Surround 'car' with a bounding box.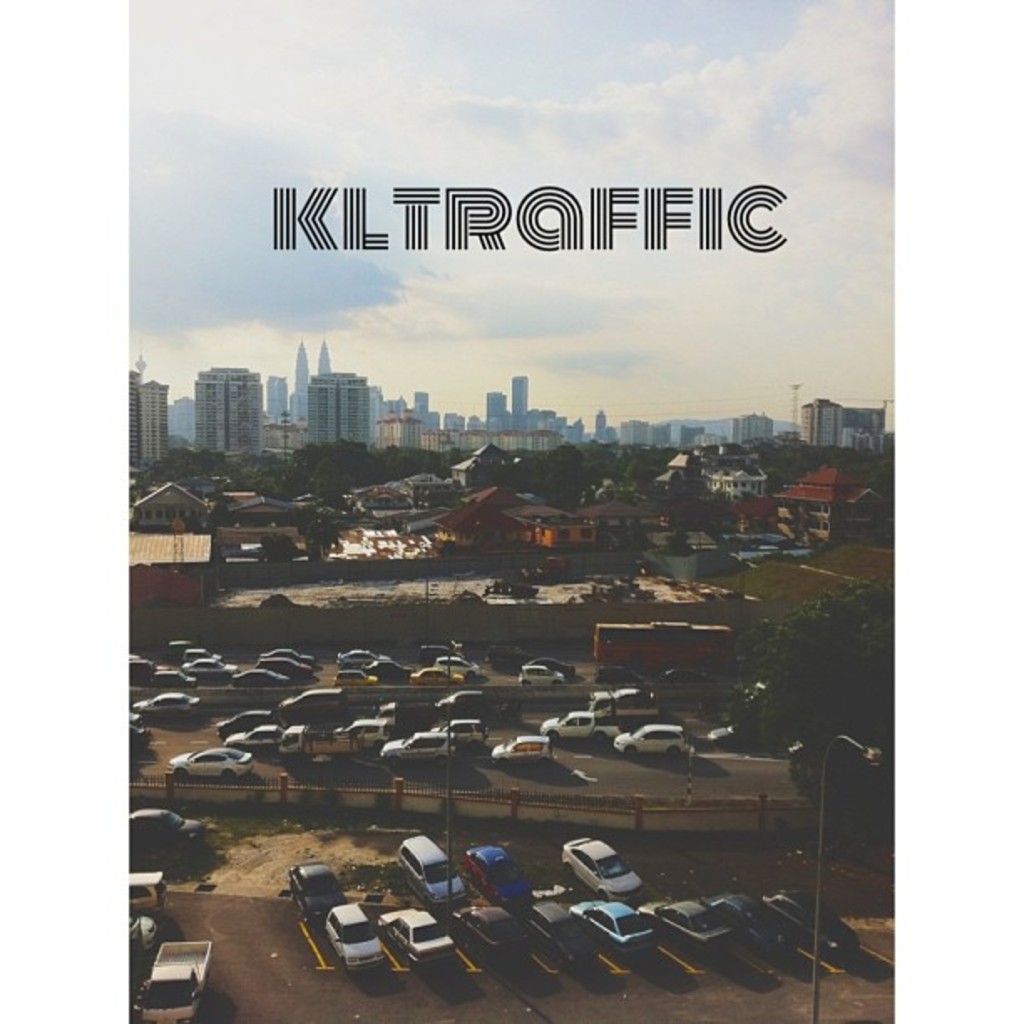
Rect(569, 893, 659, 964).
